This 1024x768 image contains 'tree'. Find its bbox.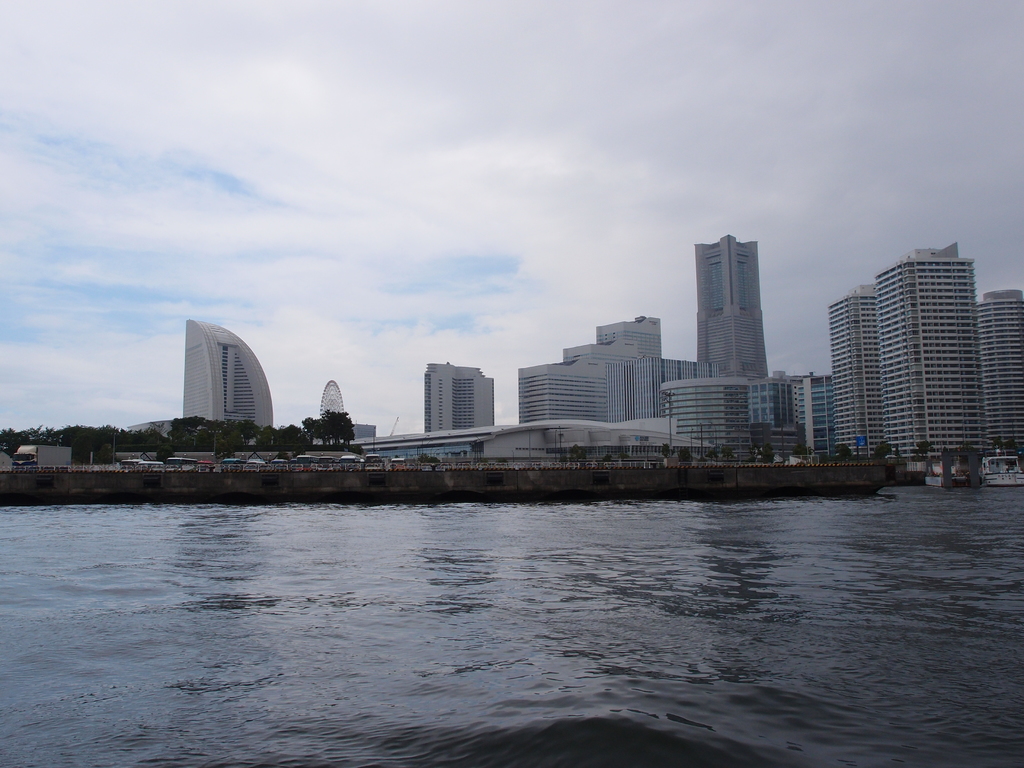
(left=662, top=447, right=668, bottom=455).
